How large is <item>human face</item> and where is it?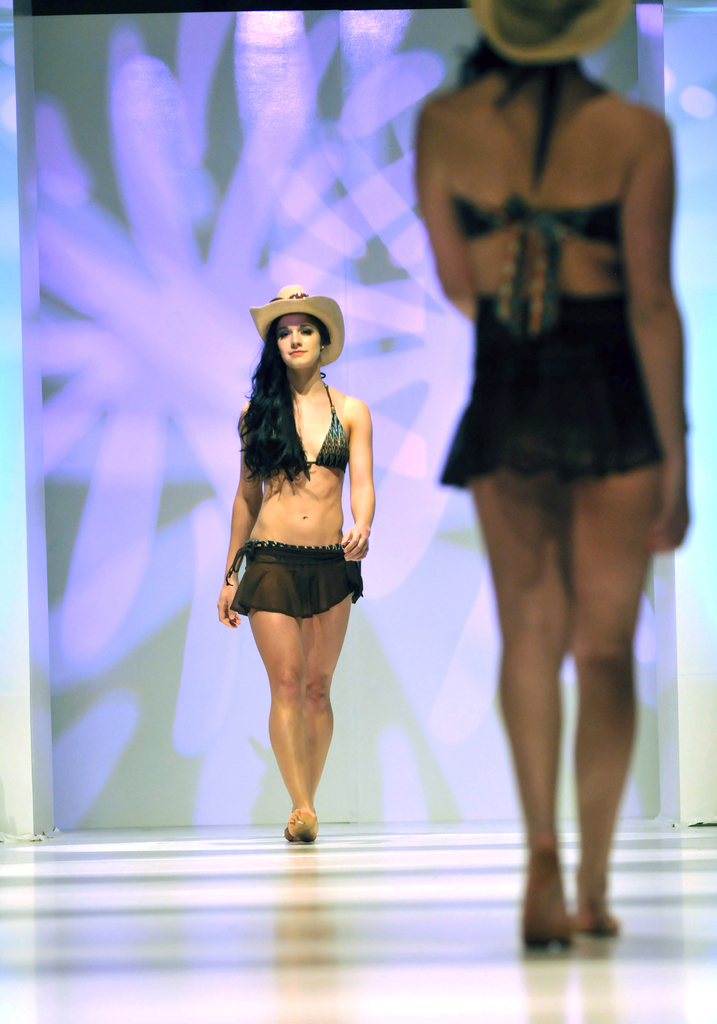
Bounding box: [left=278, top=318, right=322, bottom=369].
